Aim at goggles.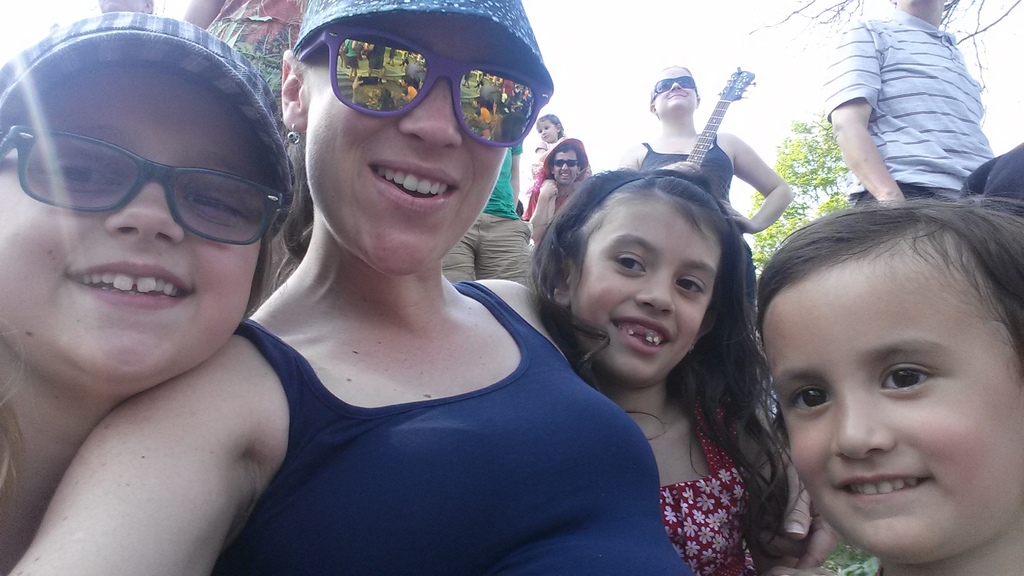
Aimed at locate(545, 159, 579, 167).
